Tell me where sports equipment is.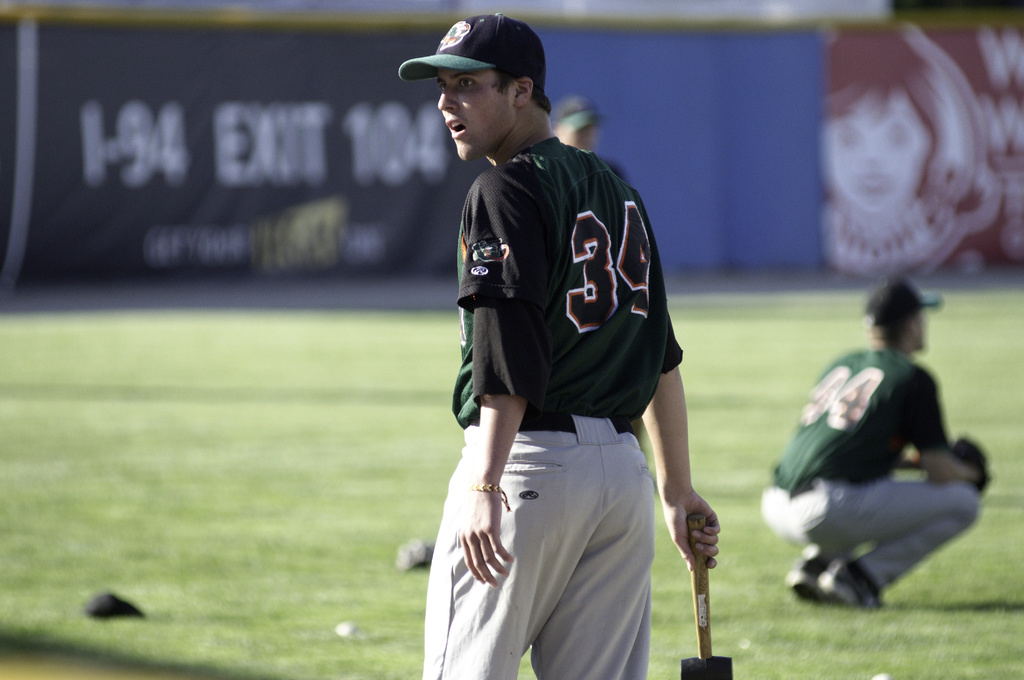
sports equipment is at 676,516,732,679.
